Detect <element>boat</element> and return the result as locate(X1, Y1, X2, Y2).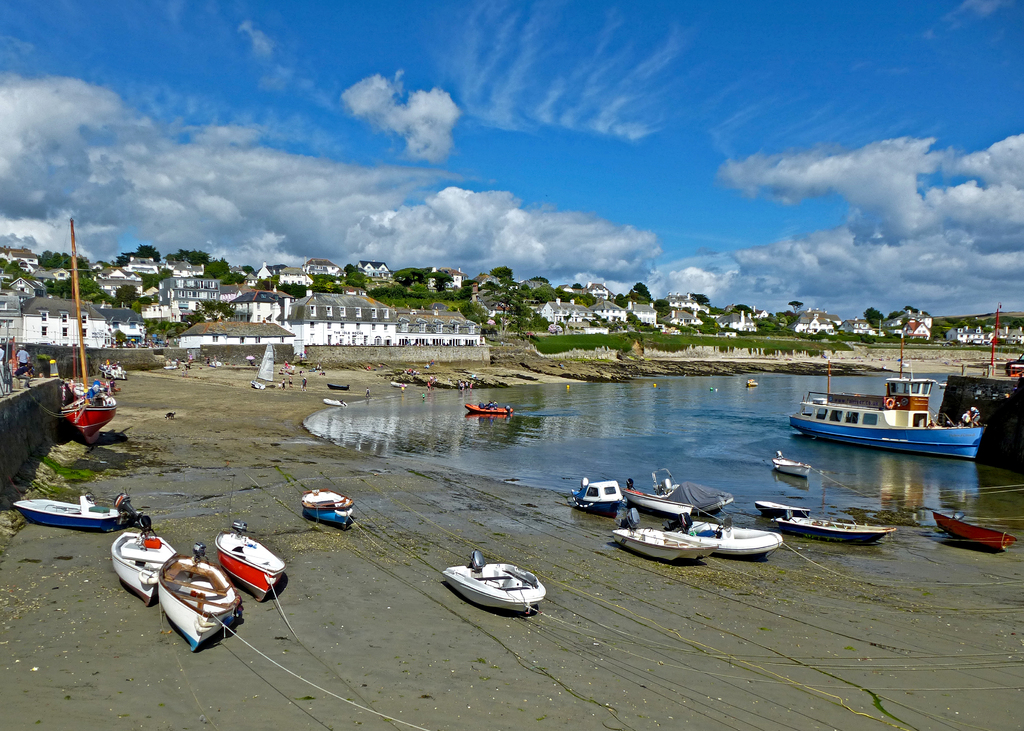
locate(163, 362, 180, 373).
